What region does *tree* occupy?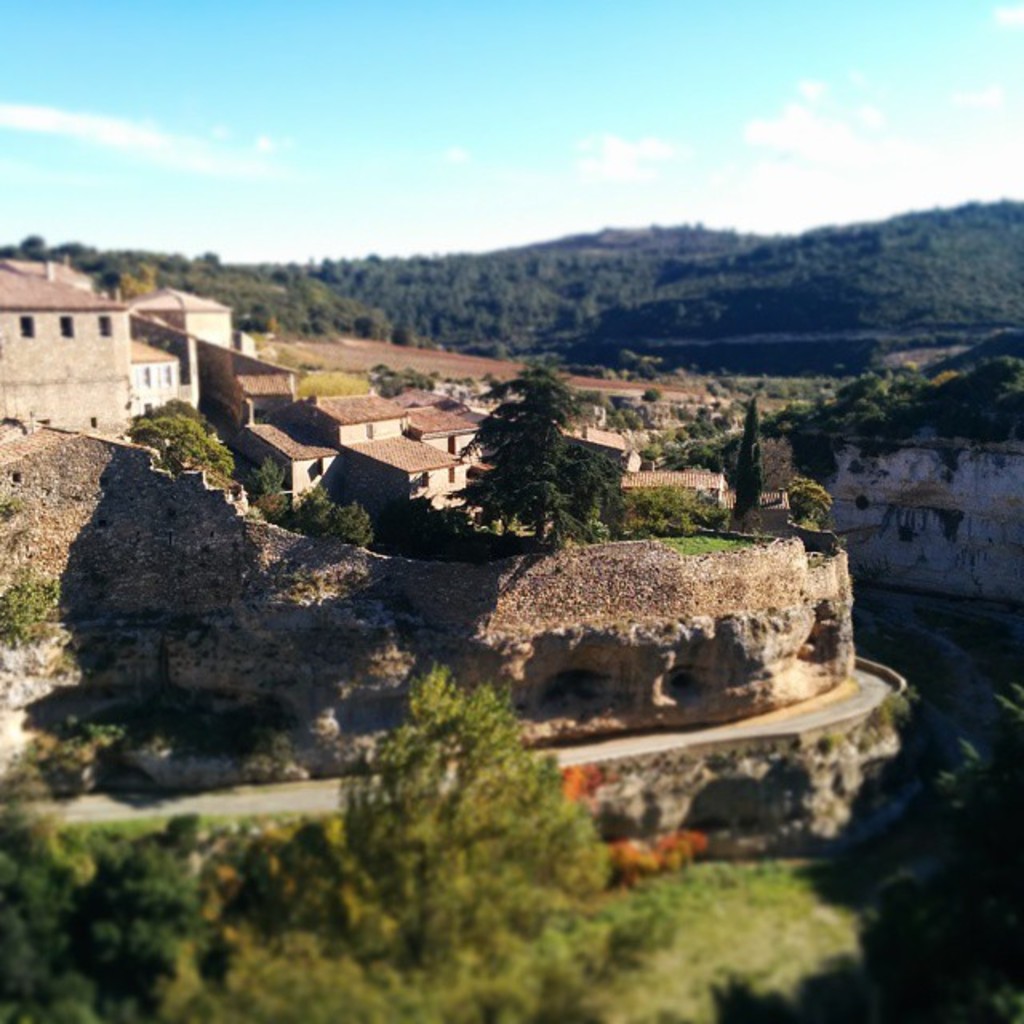
l=779, t=464, r=845, b=523.
